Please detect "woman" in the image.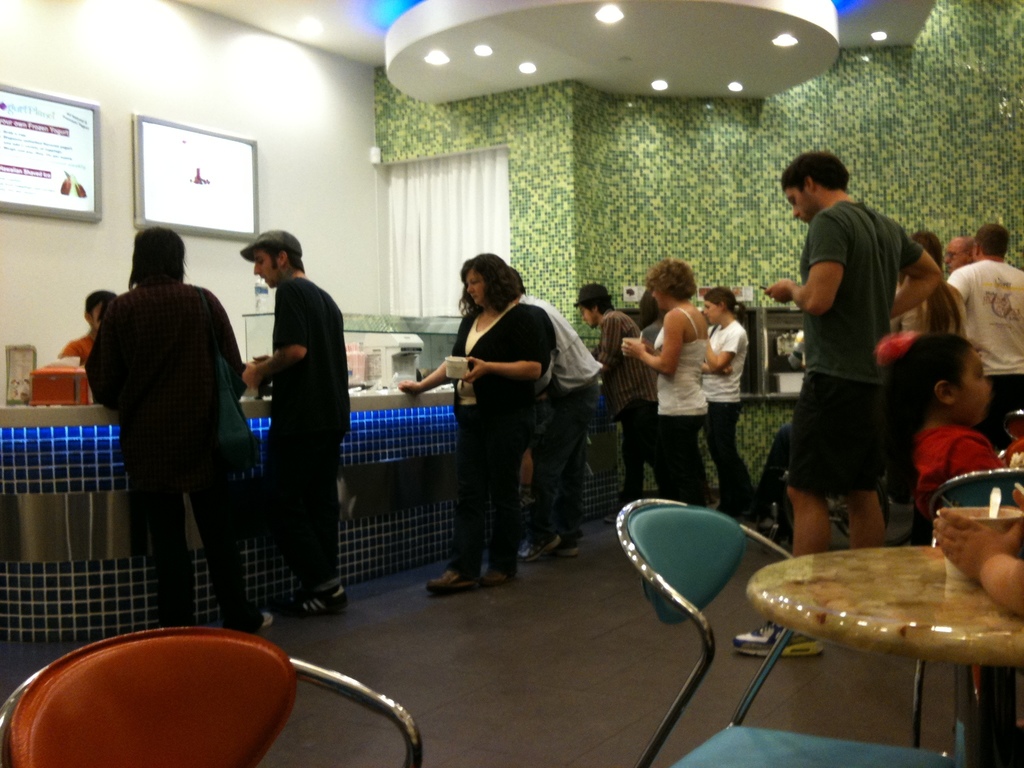
397:253:554:589.
